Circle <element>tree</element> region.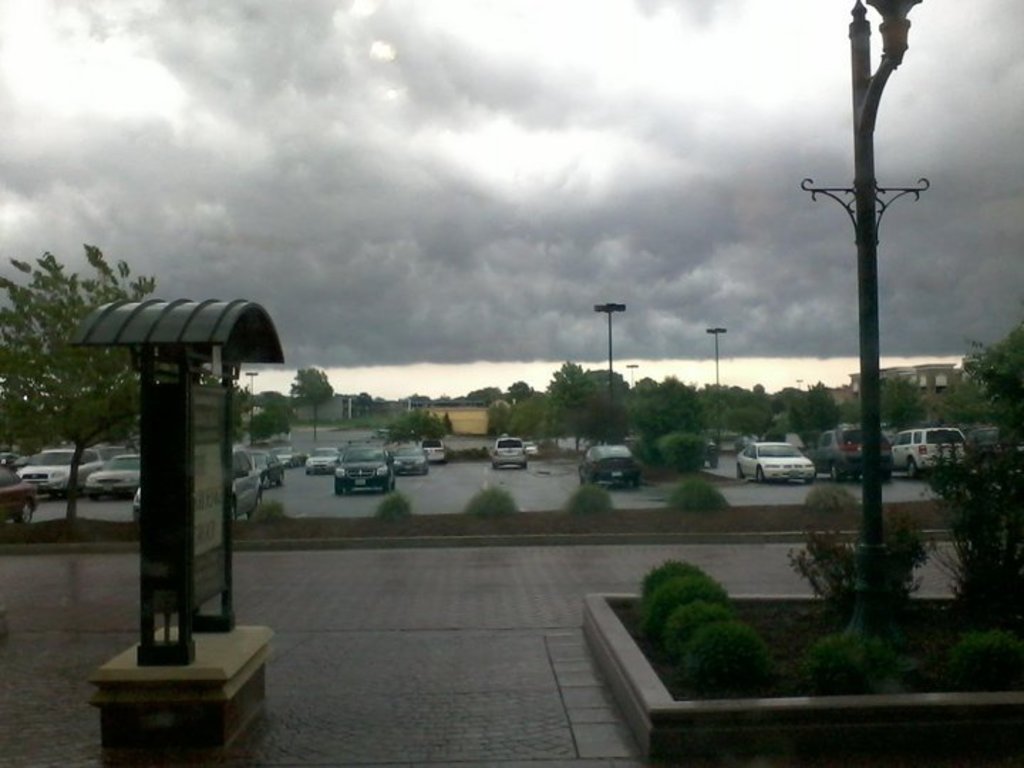
Region: select_region(508, 377, 535, 404).
